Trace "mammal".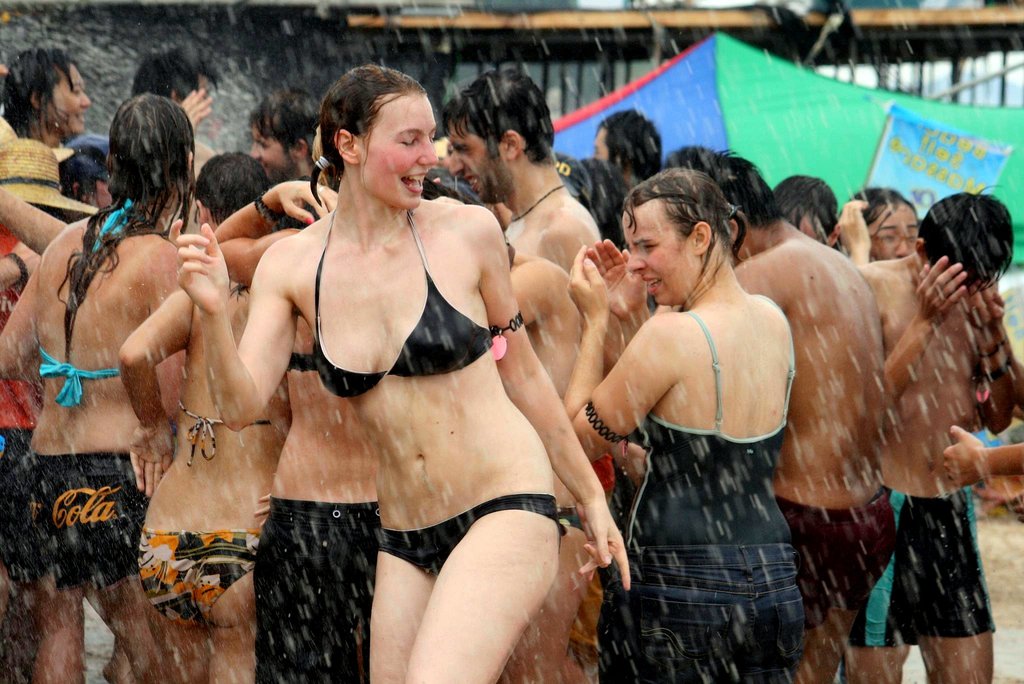
Traced to BBox(0, 83, 194, 683).
